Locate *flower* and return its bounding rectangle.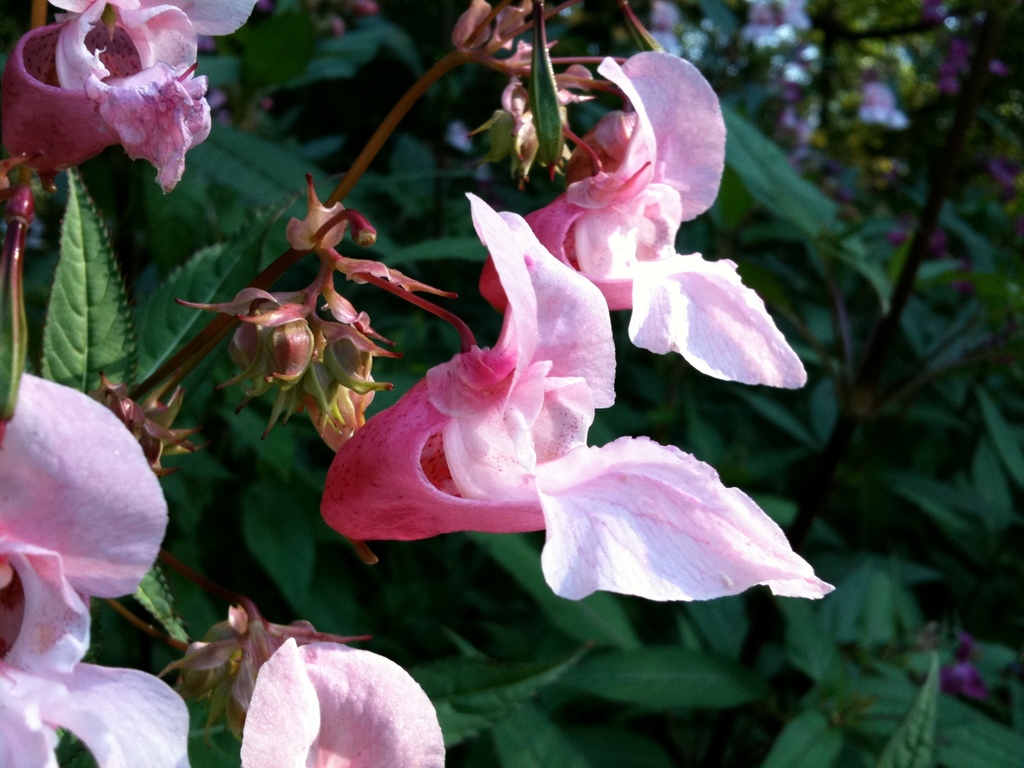
0,373,190,767.
